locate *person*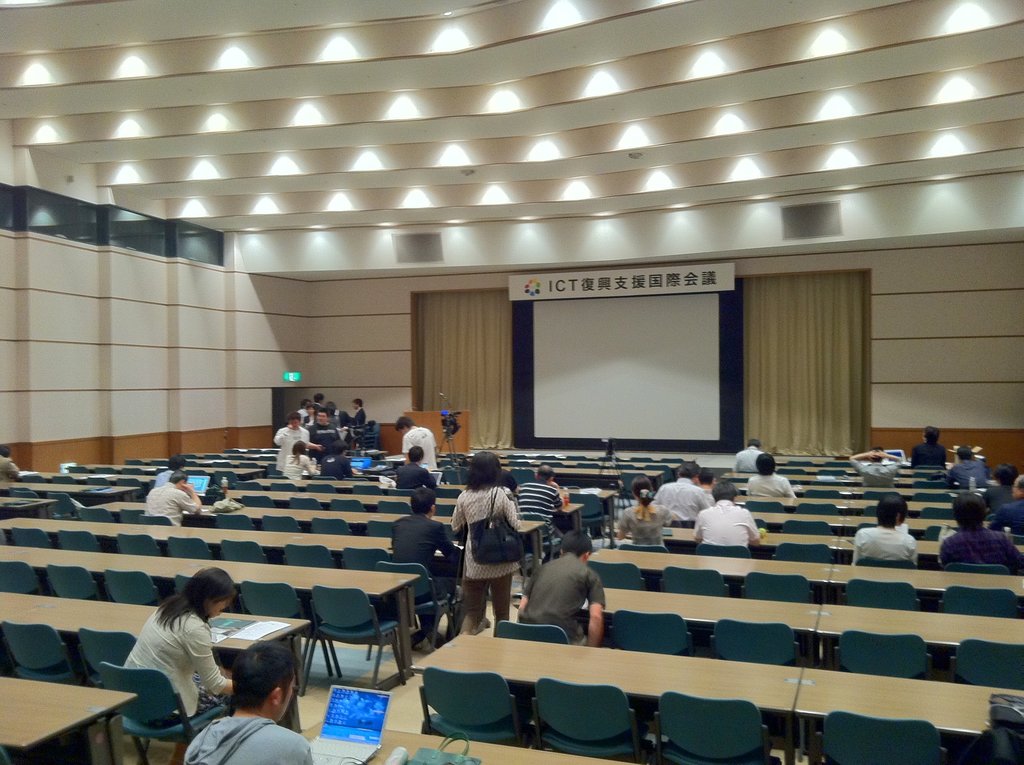
Rect(850, 489, 918, 561)
